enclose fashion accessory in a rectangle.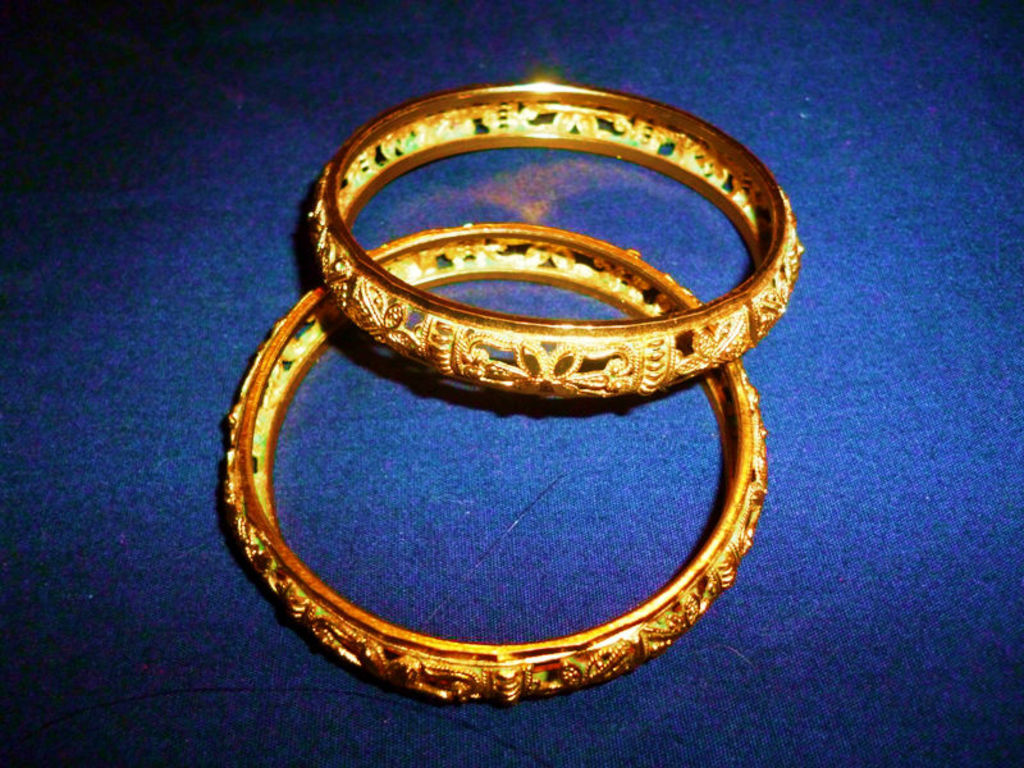
box=[308, 77, 806, 401].
